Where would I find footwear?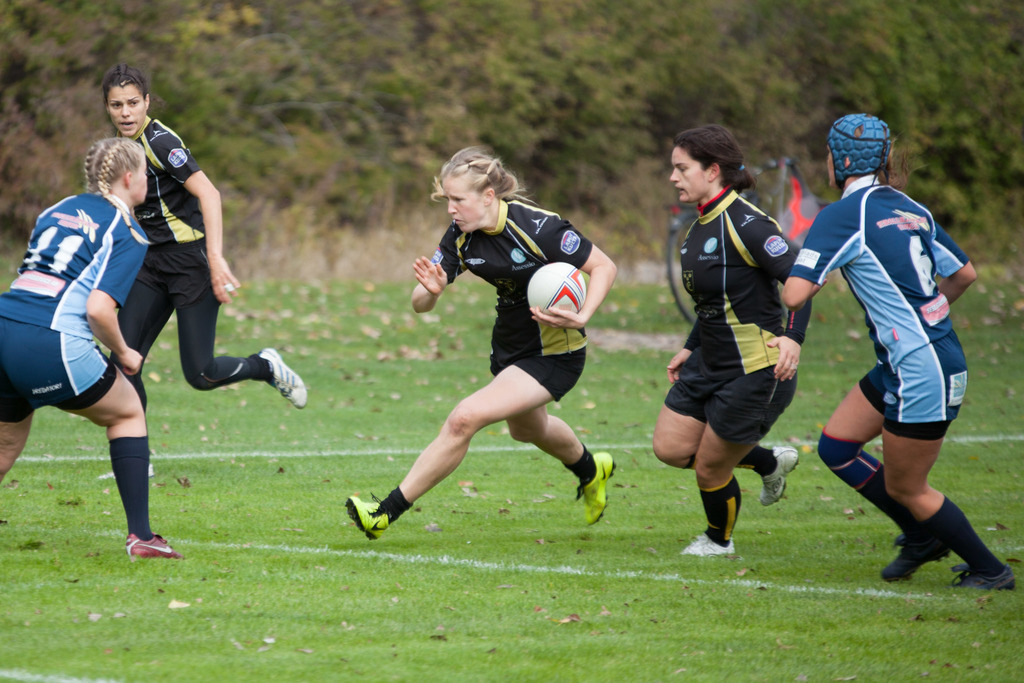
At detection(879, 529, 948, 584).
